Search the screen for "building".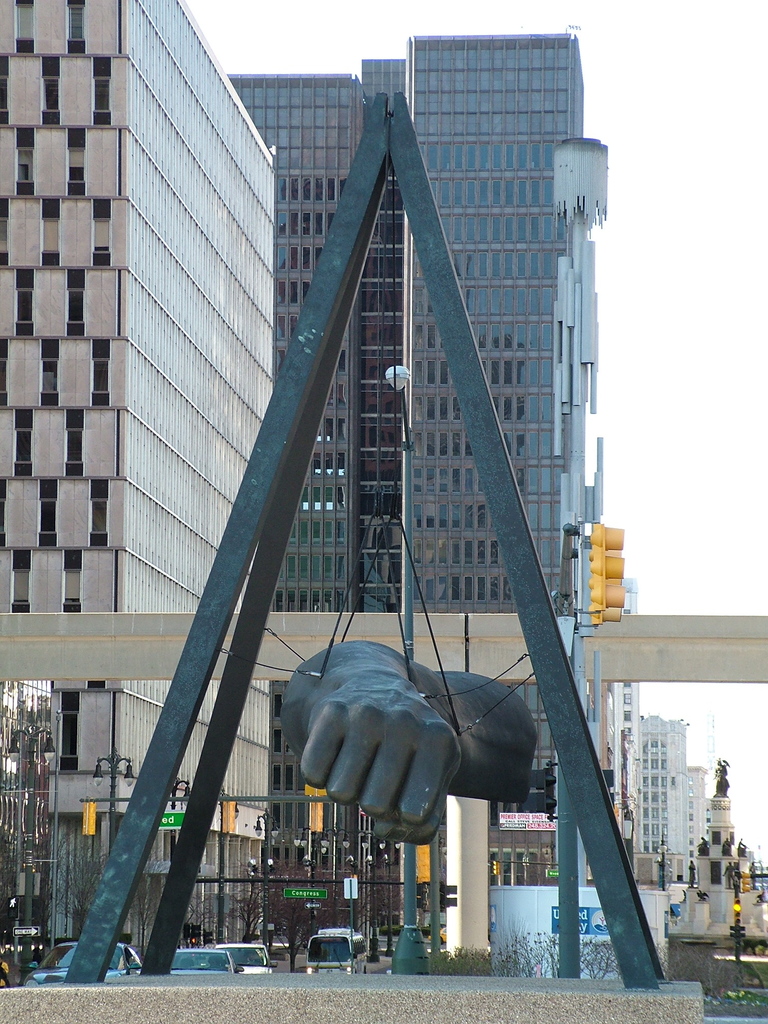
Found at 0, 1, 278, 956.
